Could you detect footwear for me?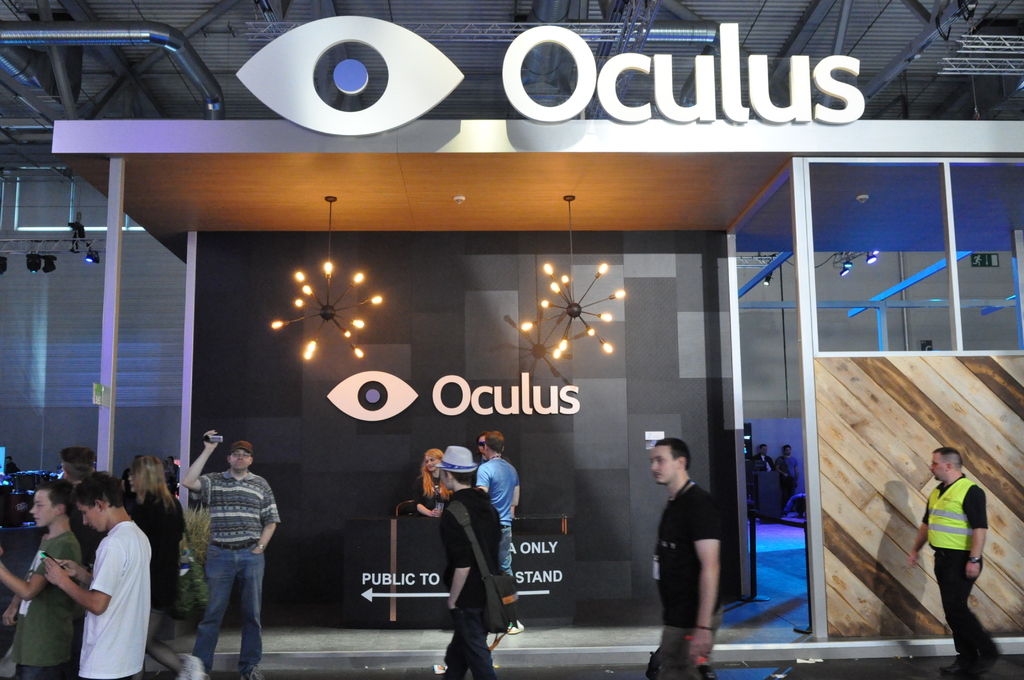
Detection result: <bbox>239, 663, 266, 679</bbox>.
